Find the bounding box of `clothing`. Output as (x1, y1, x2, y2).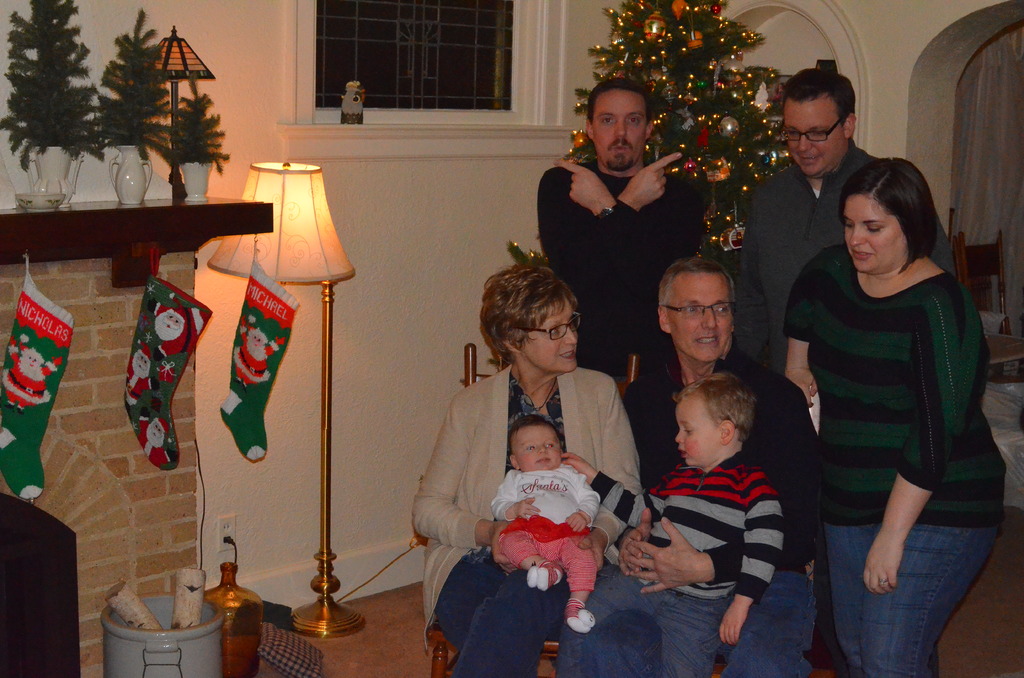
(536, 154, 686, 482).
